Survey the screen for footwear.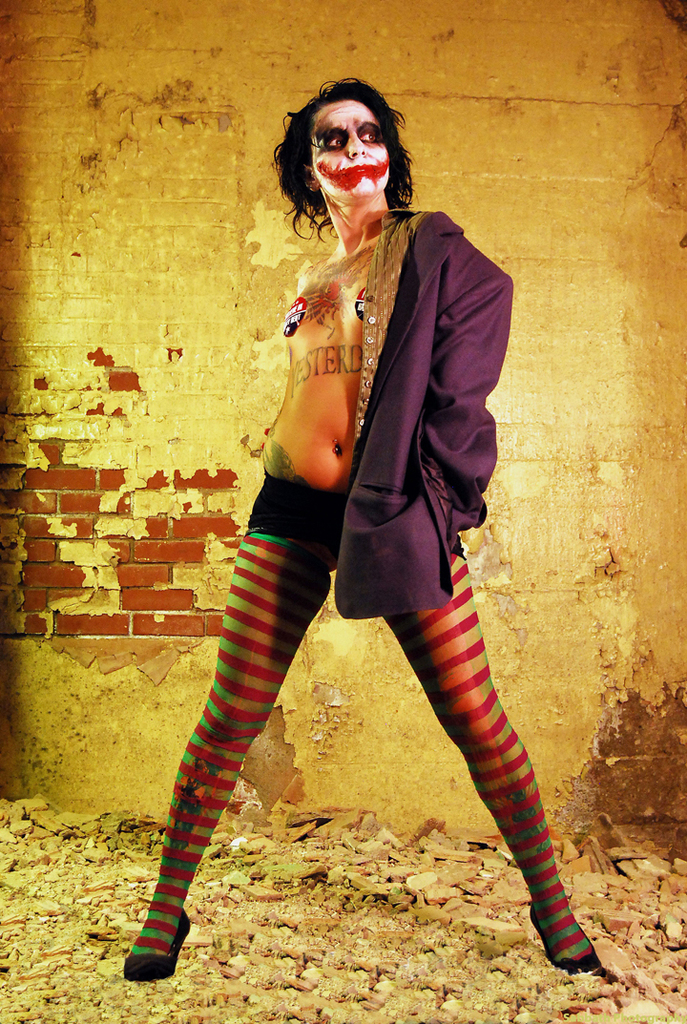
Survey found: select_region(531, 904, 600, 978).
